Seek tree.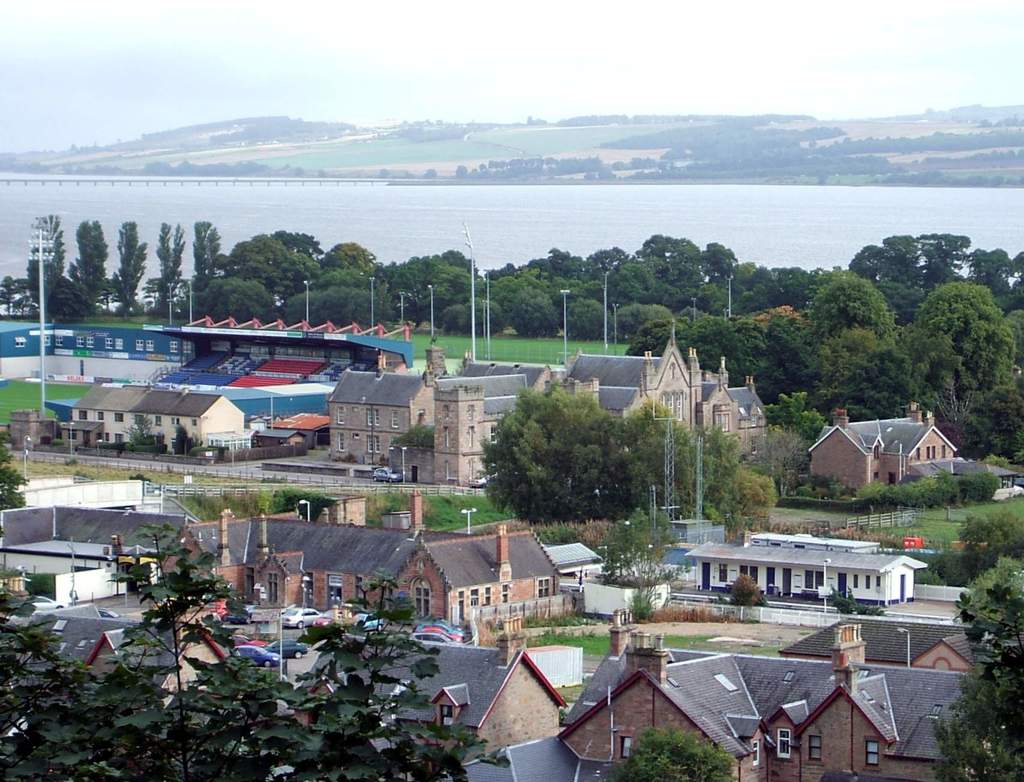
bbox=[692, 284, 728, 308].
